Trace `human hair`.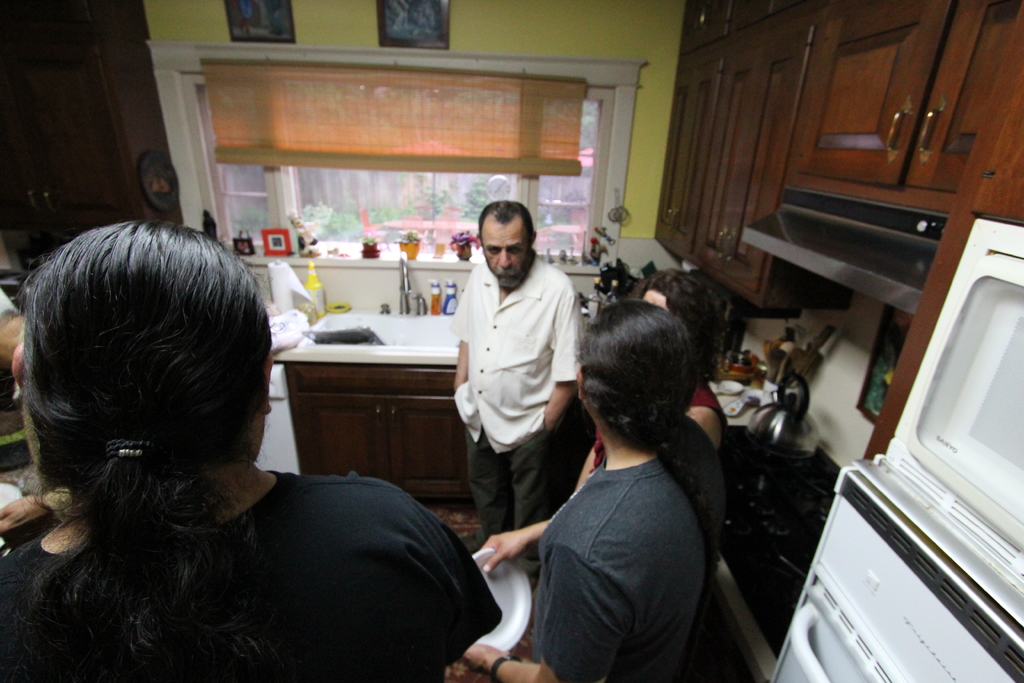
Traced to detection(16, 220, 268, 682).
